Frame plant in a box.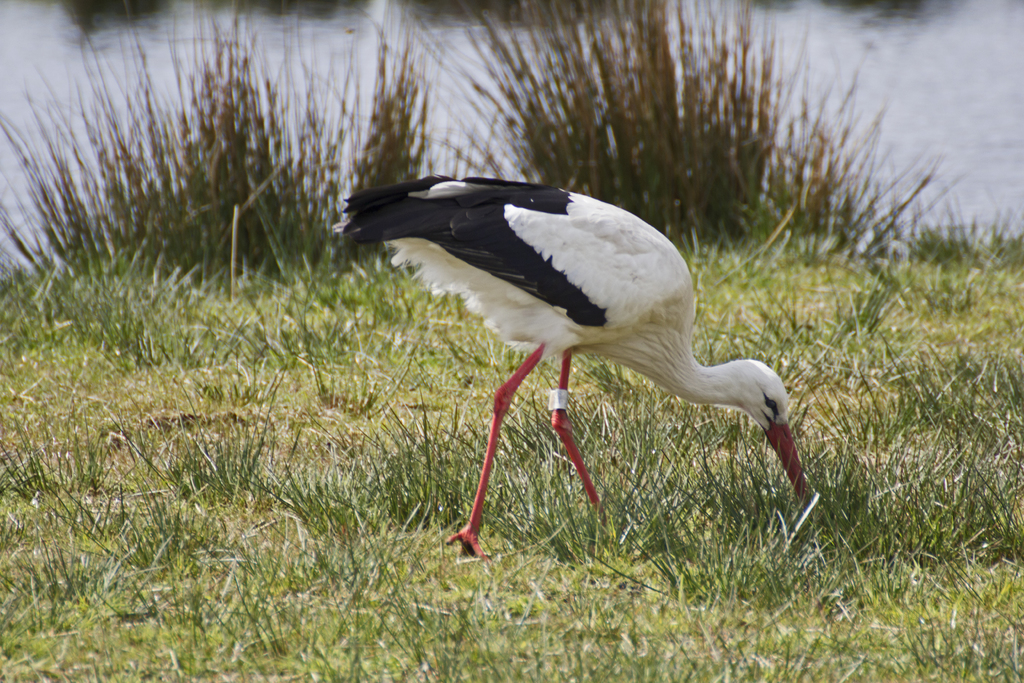
[844, 263, 918, 343].
